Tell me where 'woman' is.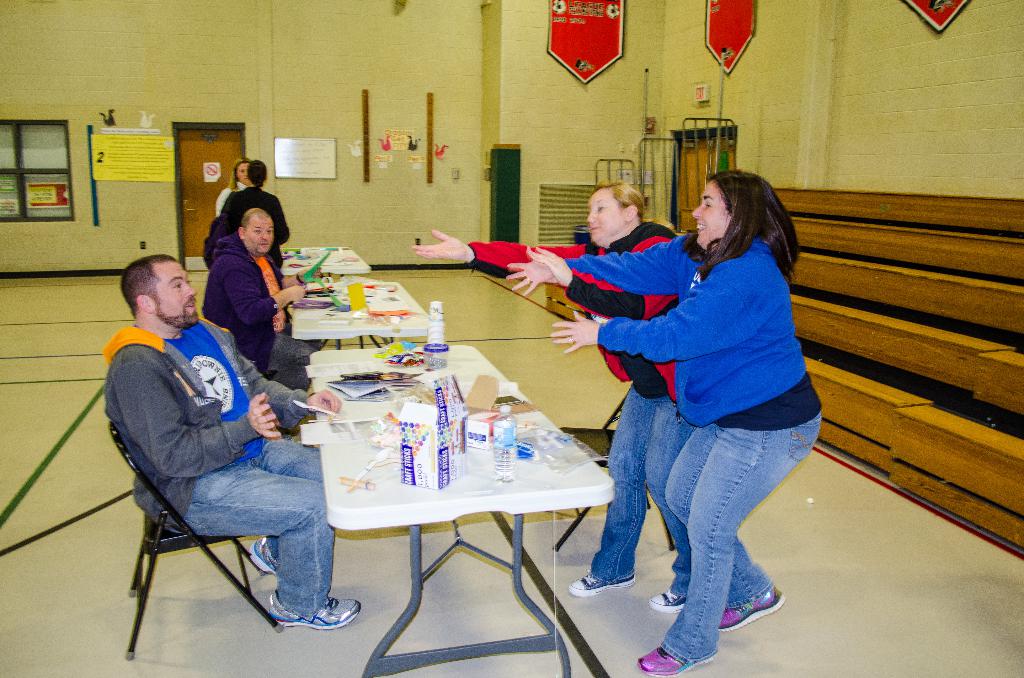
'woman' is at bbox=(219, 156, 248, 214).
